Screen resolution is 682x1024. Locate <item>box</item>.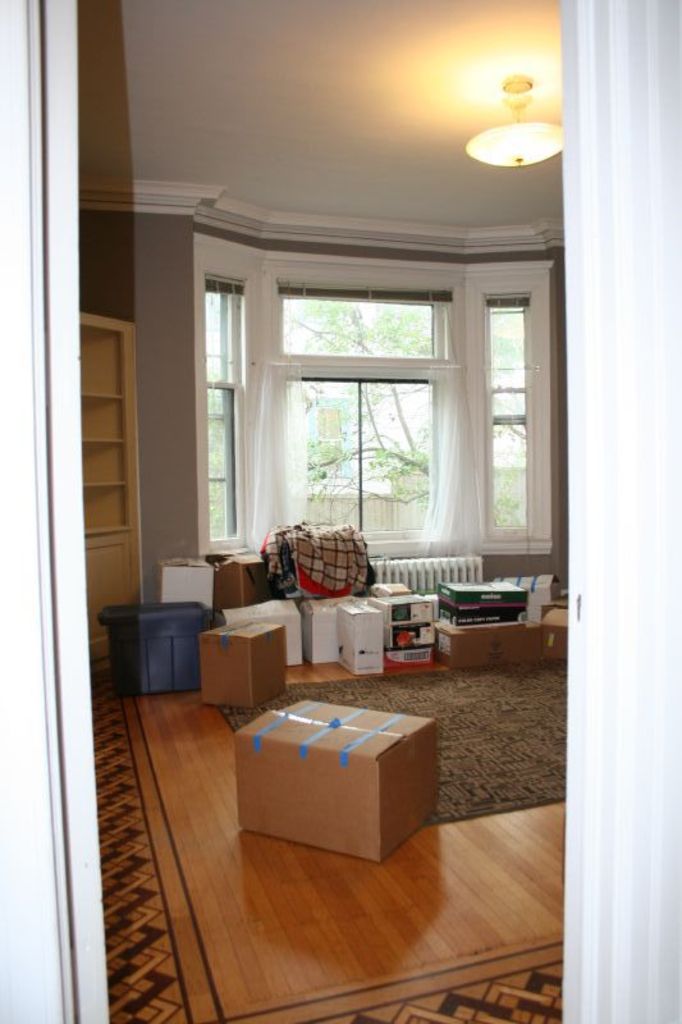
bbox(438, 579, 523, 627).
